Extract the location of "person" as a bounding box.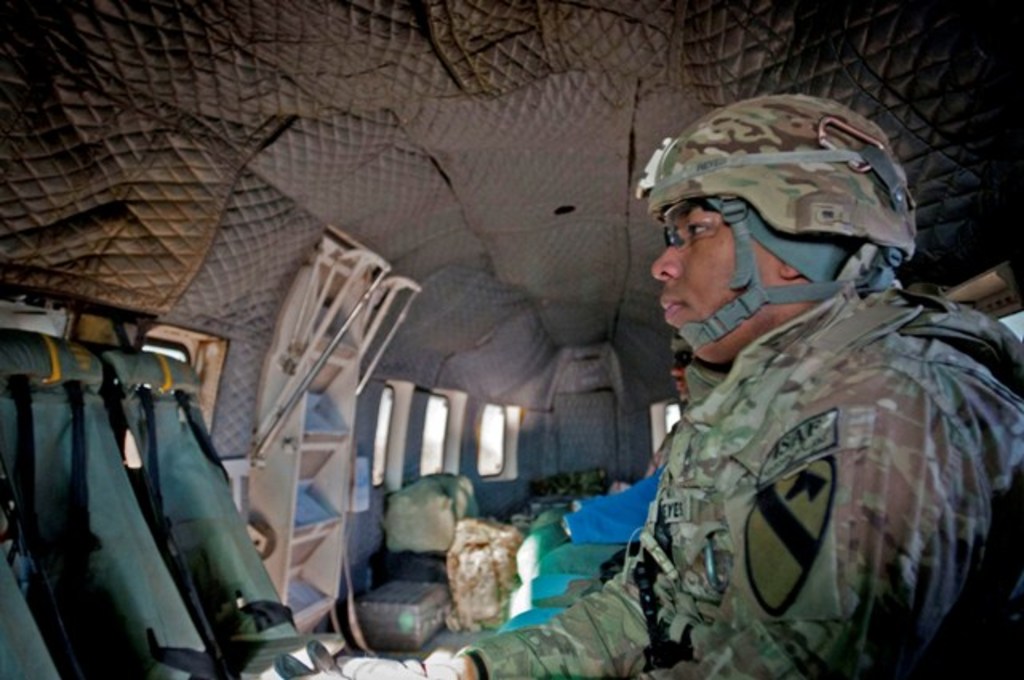
detection(496, 326, 699, 630).
